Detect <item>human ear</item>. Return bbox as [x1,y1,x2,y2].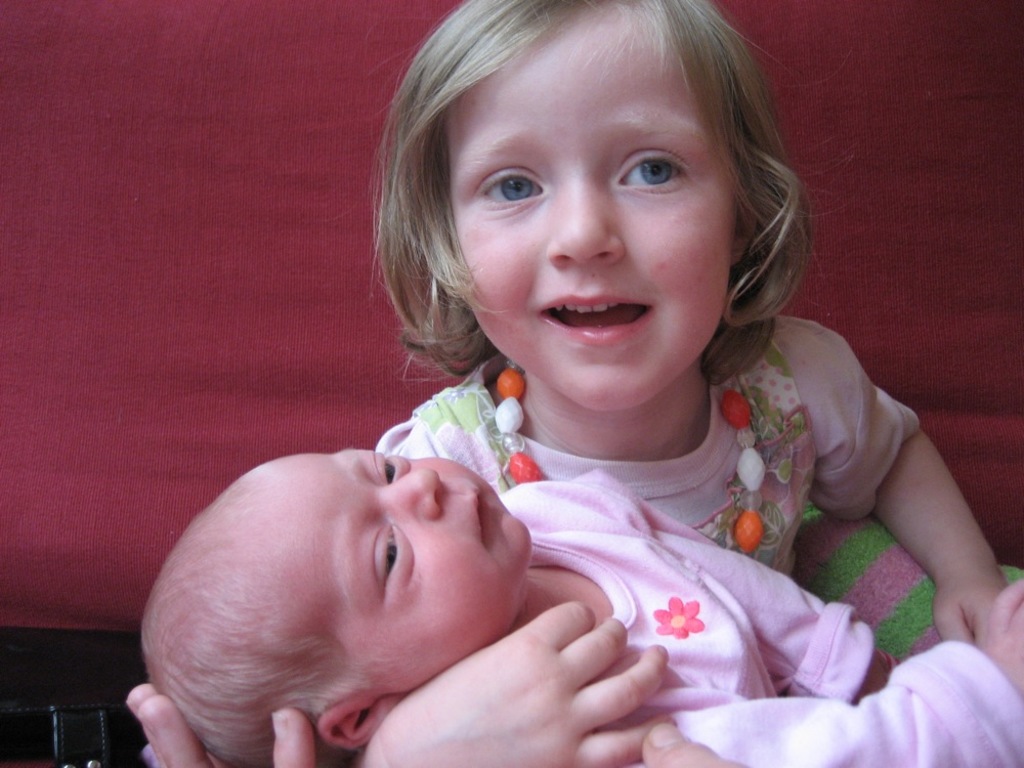
[728,211,757,263].
